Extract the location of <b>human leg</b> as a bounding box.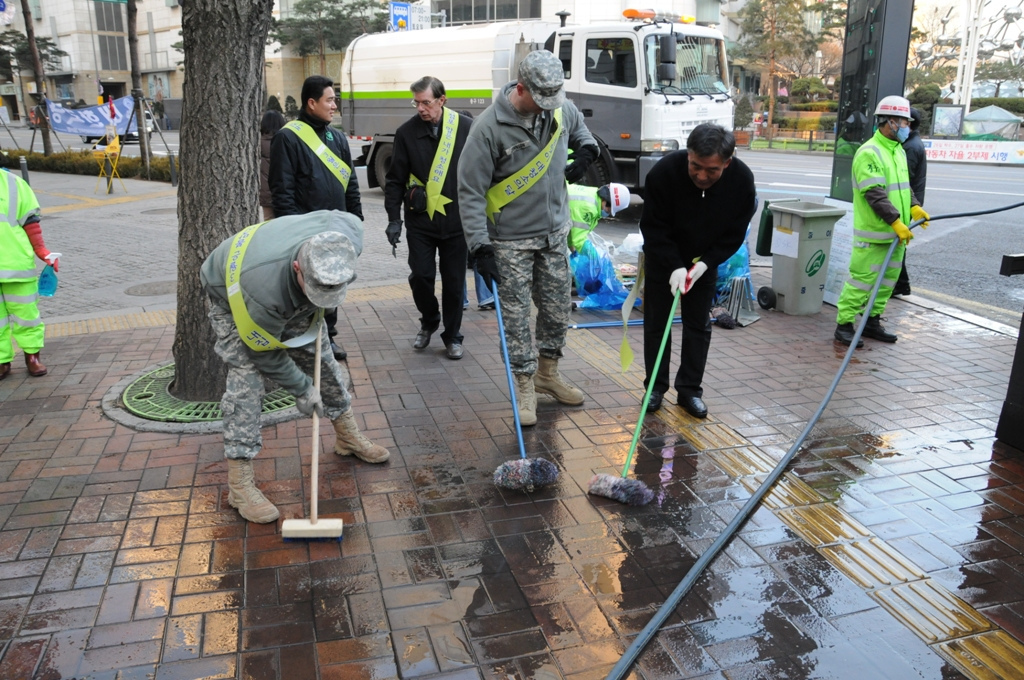
[left=686, top=258, right=706, bottom=415].
